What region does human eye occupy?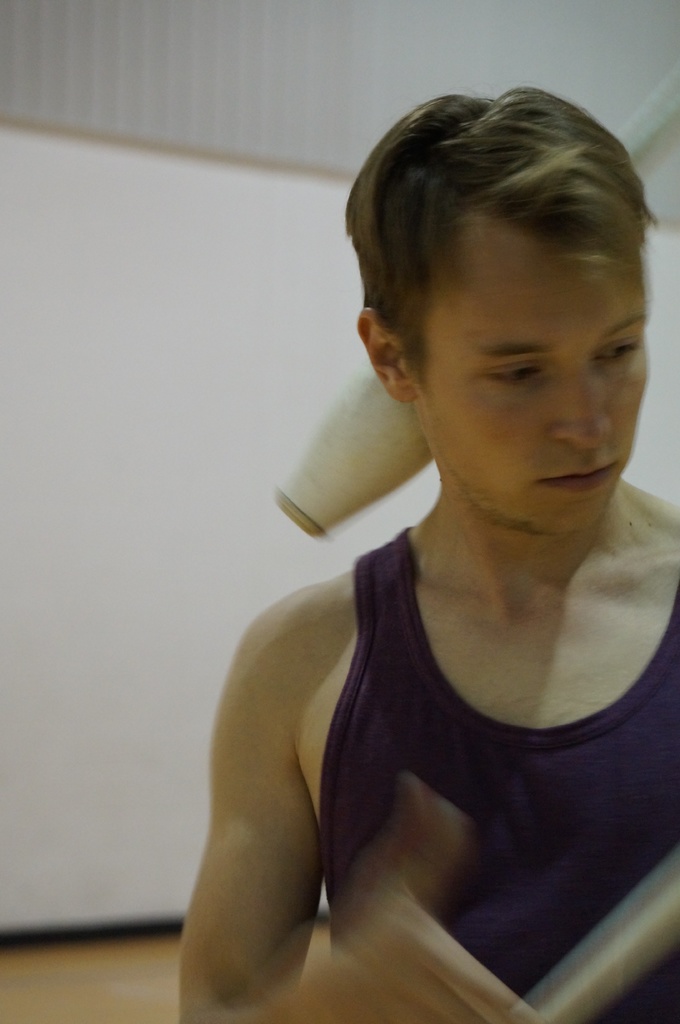
pyautogui.locateOnScreen(600, 335, 645, 366).
